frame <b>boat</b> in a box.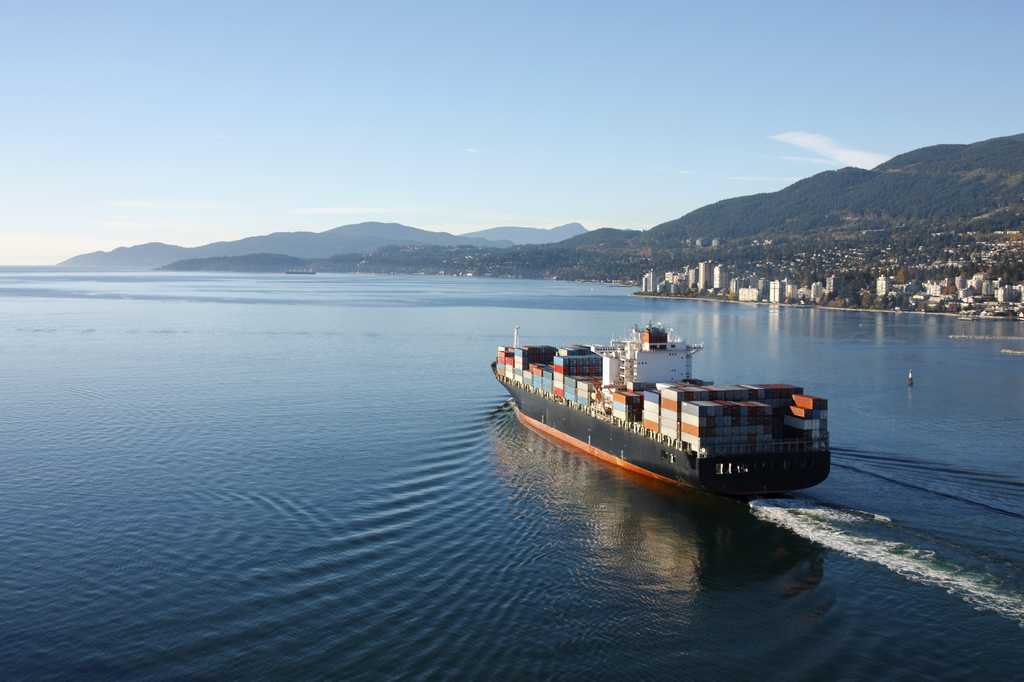
left=499, top=304, right=846, bottom=498.
